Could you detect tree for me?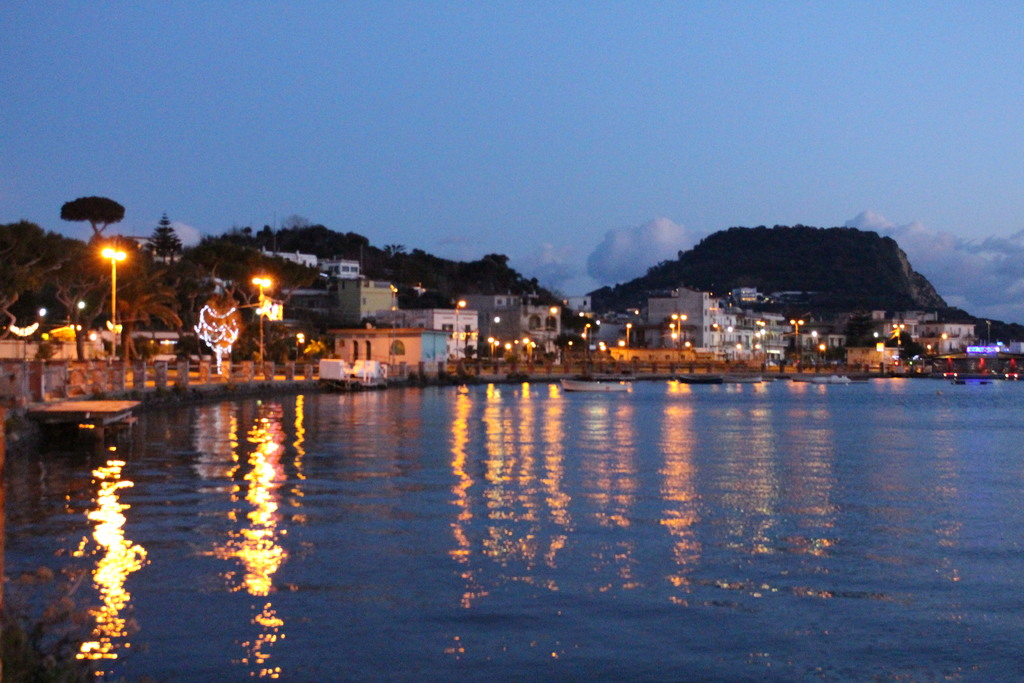
Detection result: rect(37, 235, 115, 374).
